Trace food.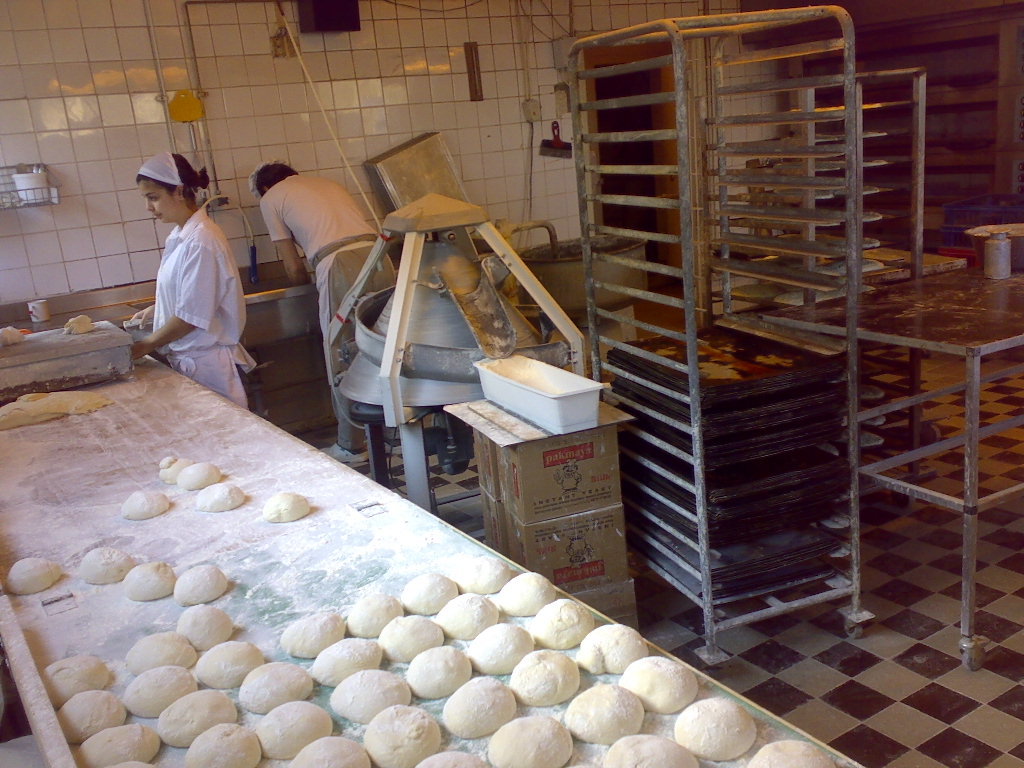
Traced to <bbox>183, 721, 264, 767</bbox>.
